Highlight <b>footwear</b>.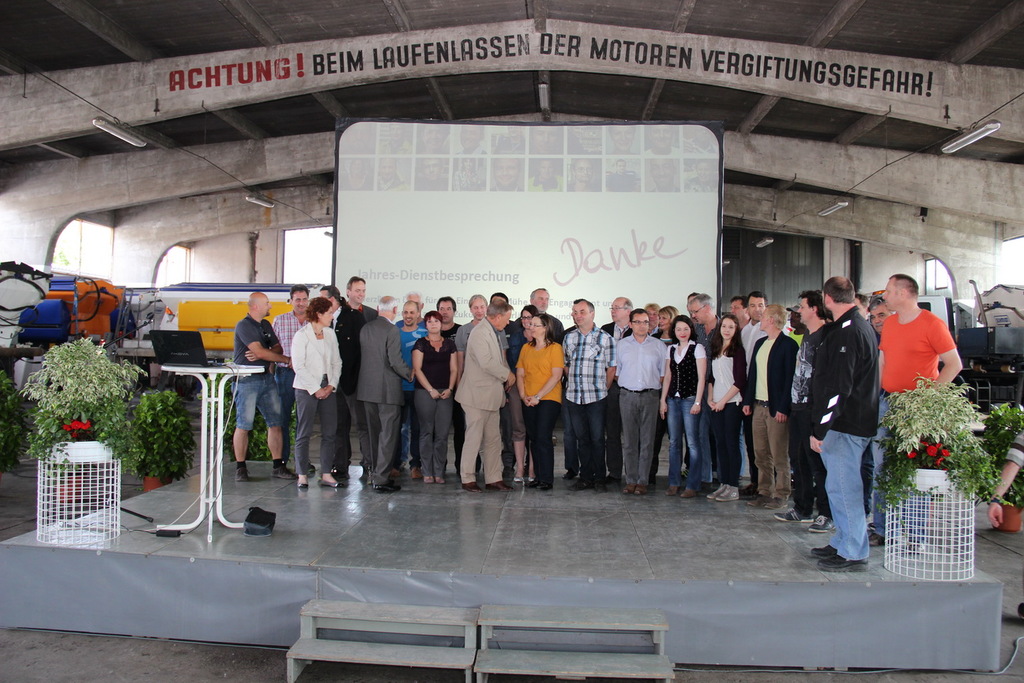
Highlighted region: select_region(487, 477, 510, 492).
